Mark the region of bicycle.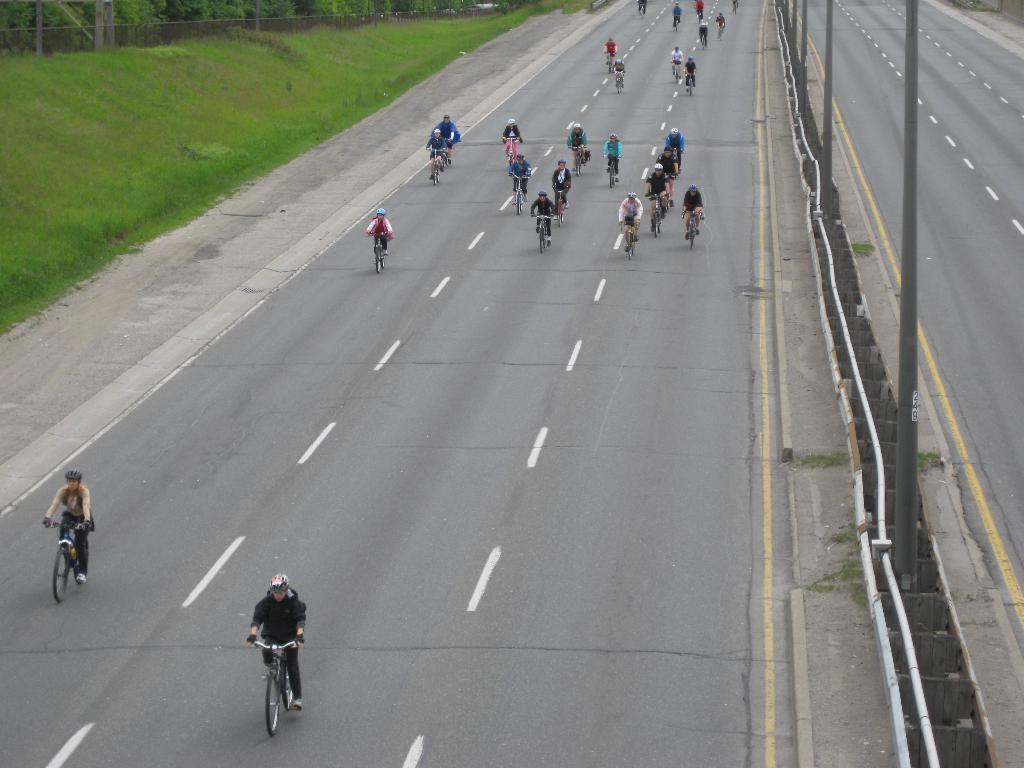
Region: 624, 216, 636, 259.
